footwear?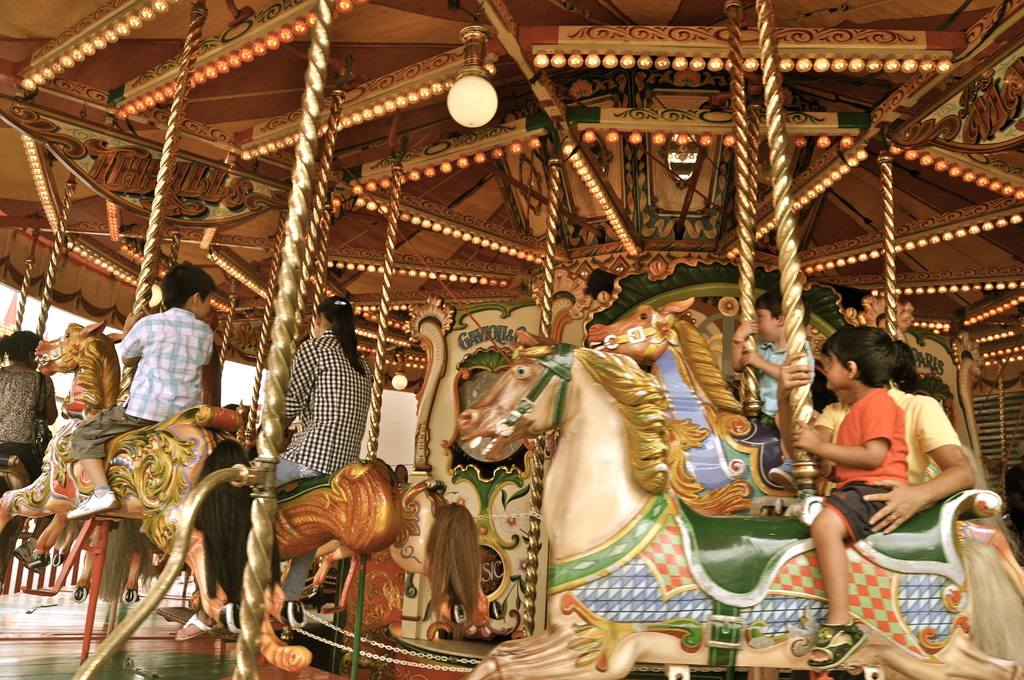
Rect(10, 538, 47, 576)
